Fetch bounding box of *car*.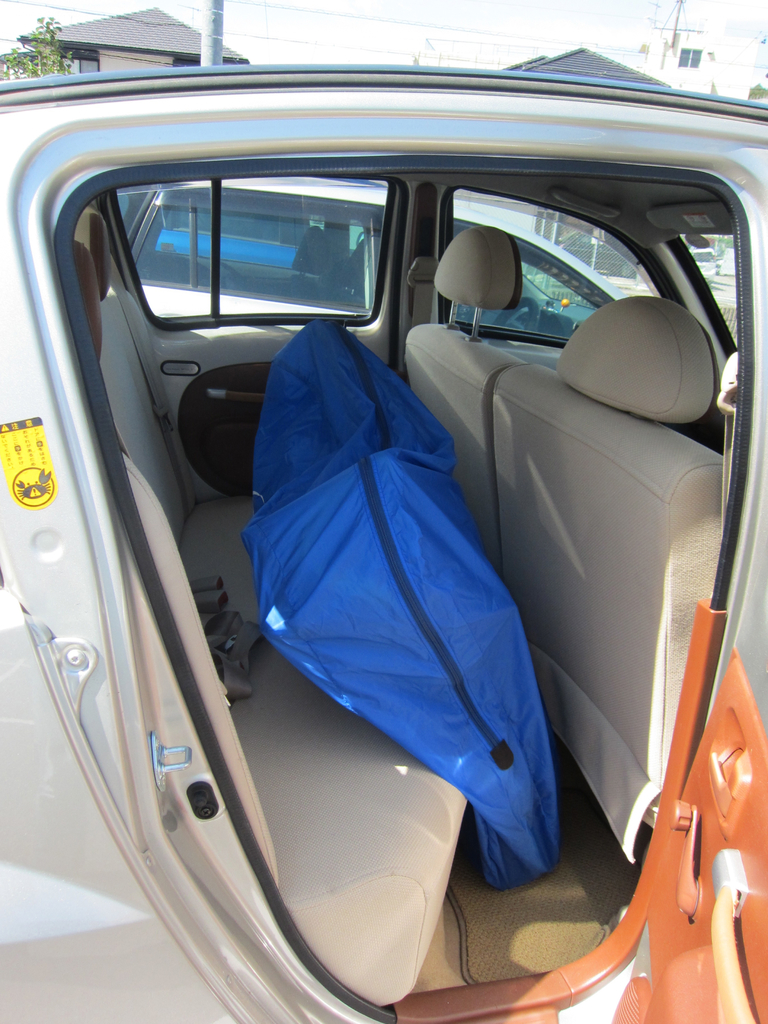
Bbox: (left=0, top=64, right=767, bottom=1023).
